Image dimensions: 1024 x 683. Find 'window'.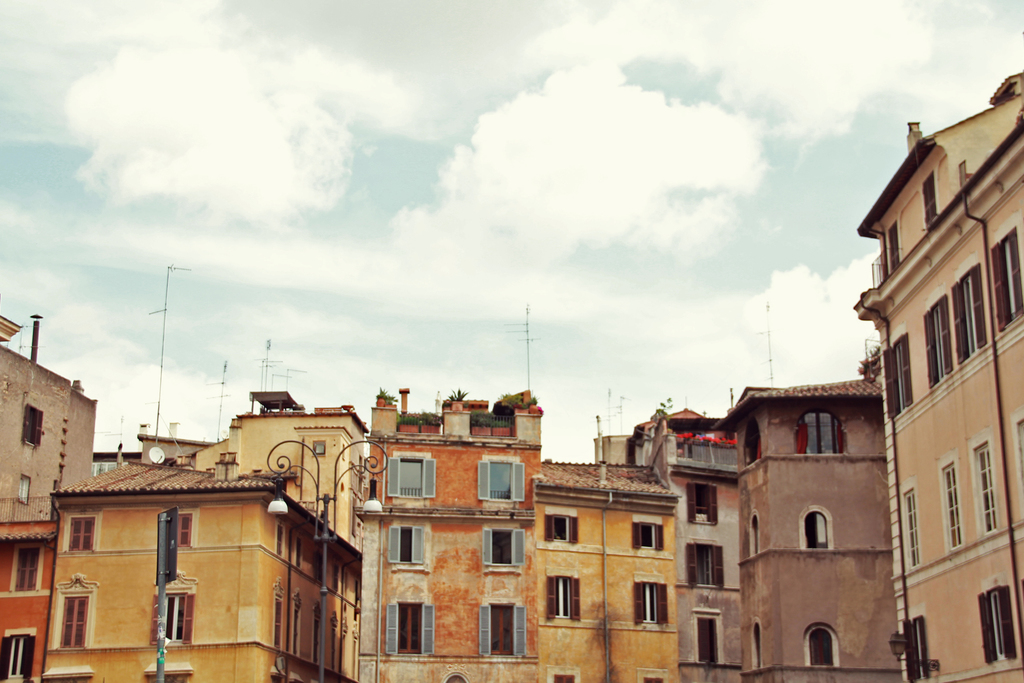
Rect(801, 512, 828, 551).
